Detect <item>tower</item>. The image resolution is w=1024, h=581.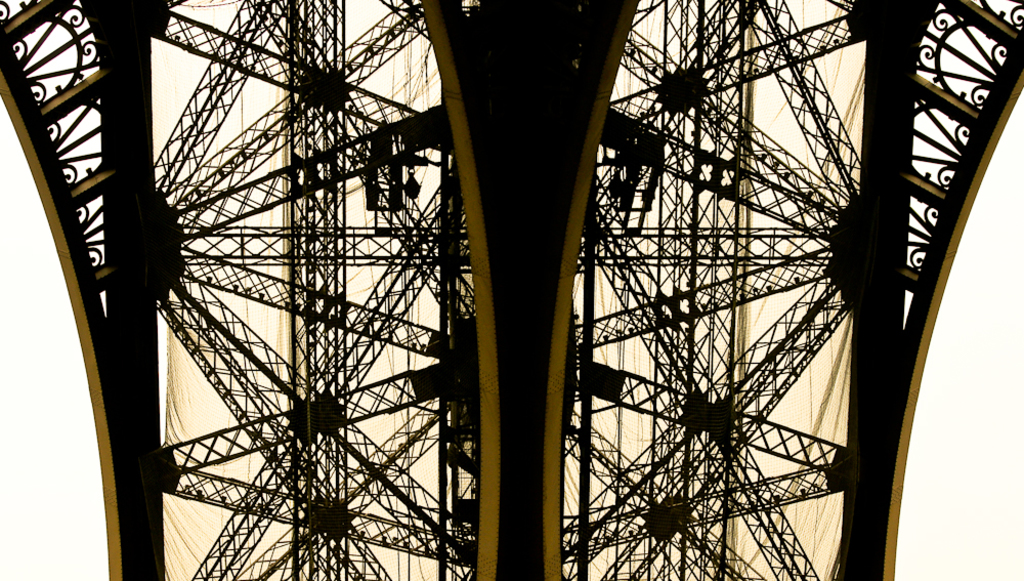
0:0:1022:577.
